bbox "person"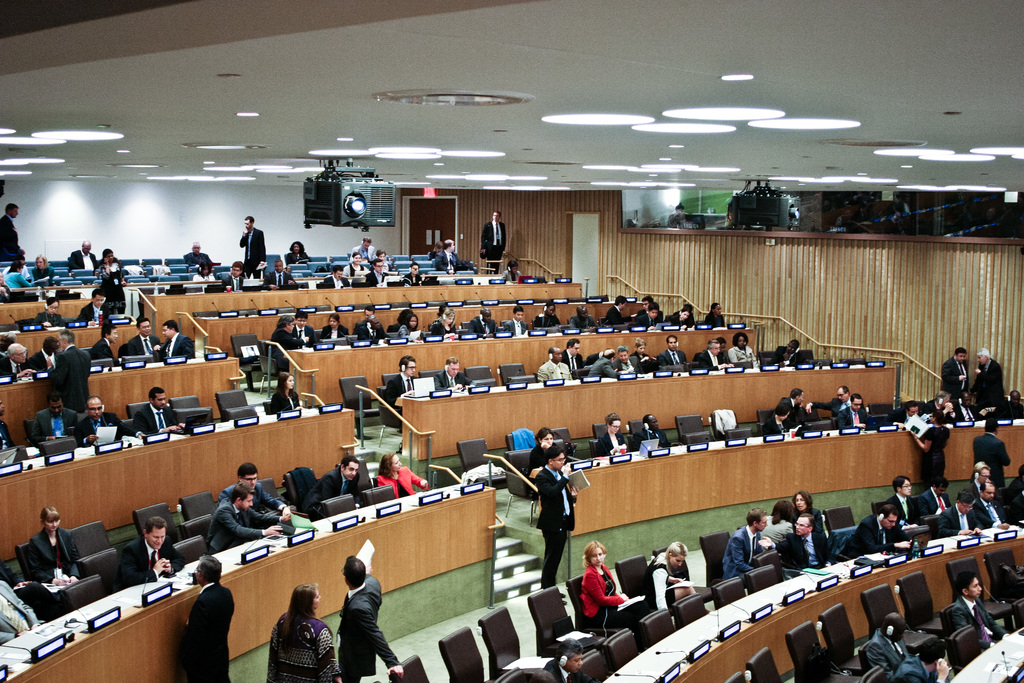
307/455/363/525
